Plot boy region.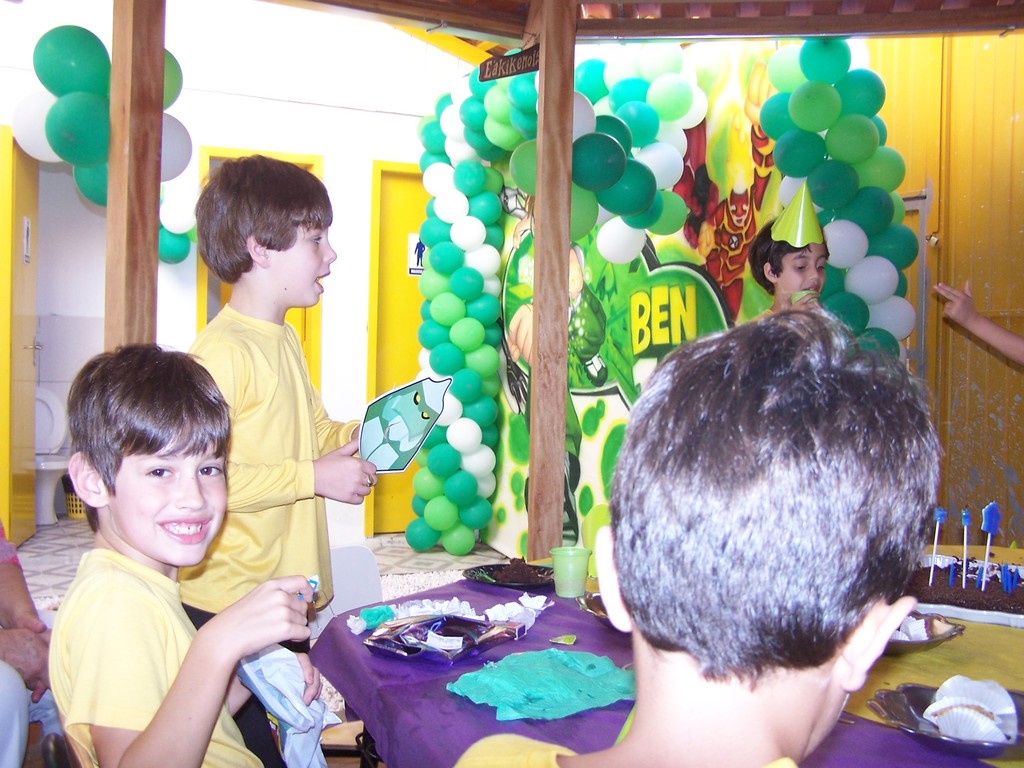
Plotted at 14, 328, 272, 766.
